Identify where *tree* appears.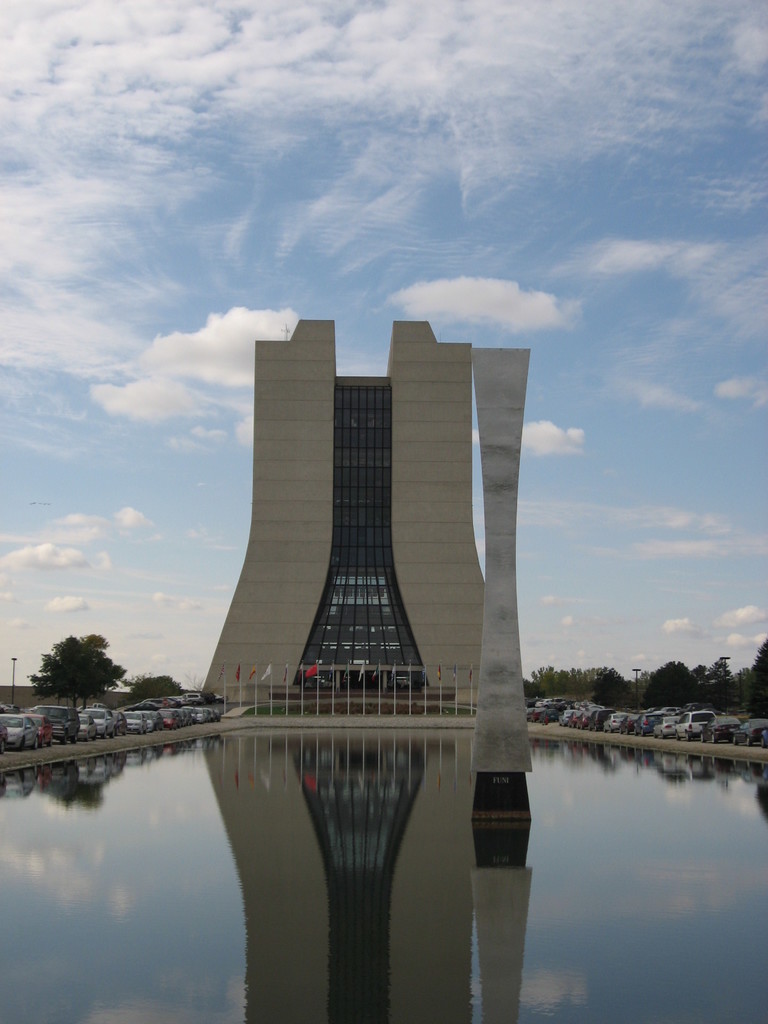
Appears at detection(25, 631, 128, 713).
